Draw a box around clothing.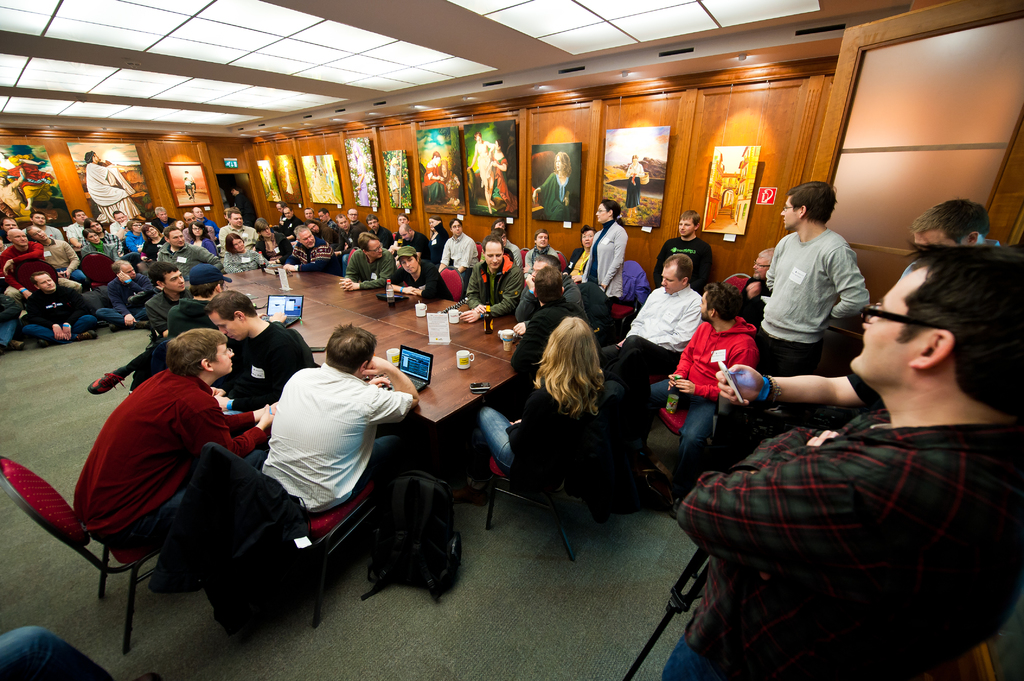
bbox=(170, 237, 226, 267).
